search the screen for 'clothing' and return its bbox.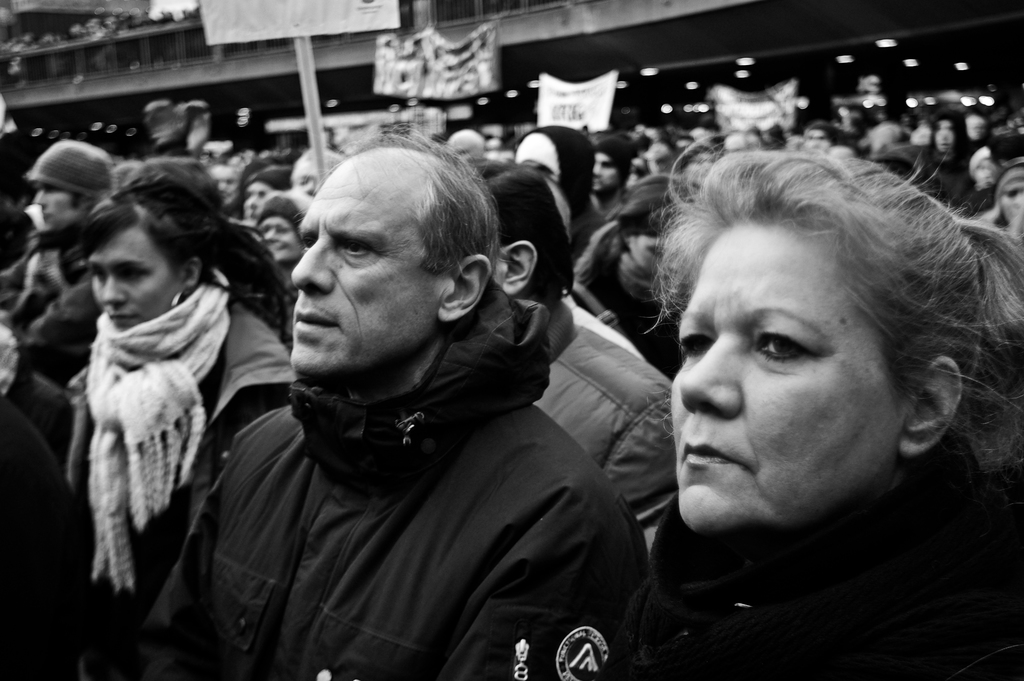
Found: detection(129, 285, 650, 679).
